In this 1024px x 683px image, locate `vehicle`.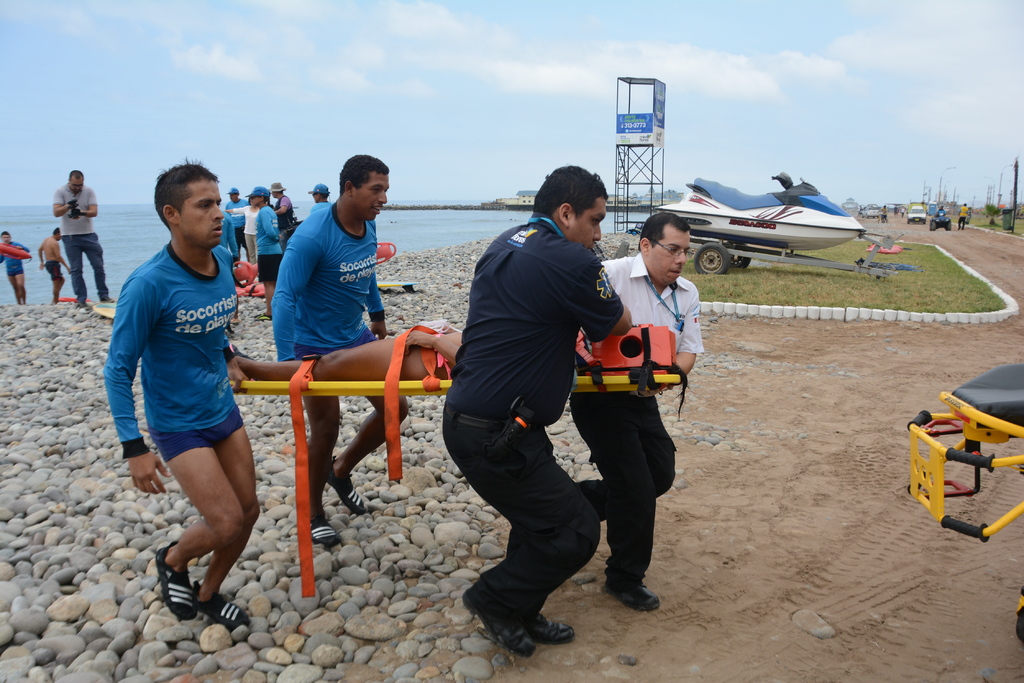
Bounding box: bbox=[866, 198, 884, 220].
